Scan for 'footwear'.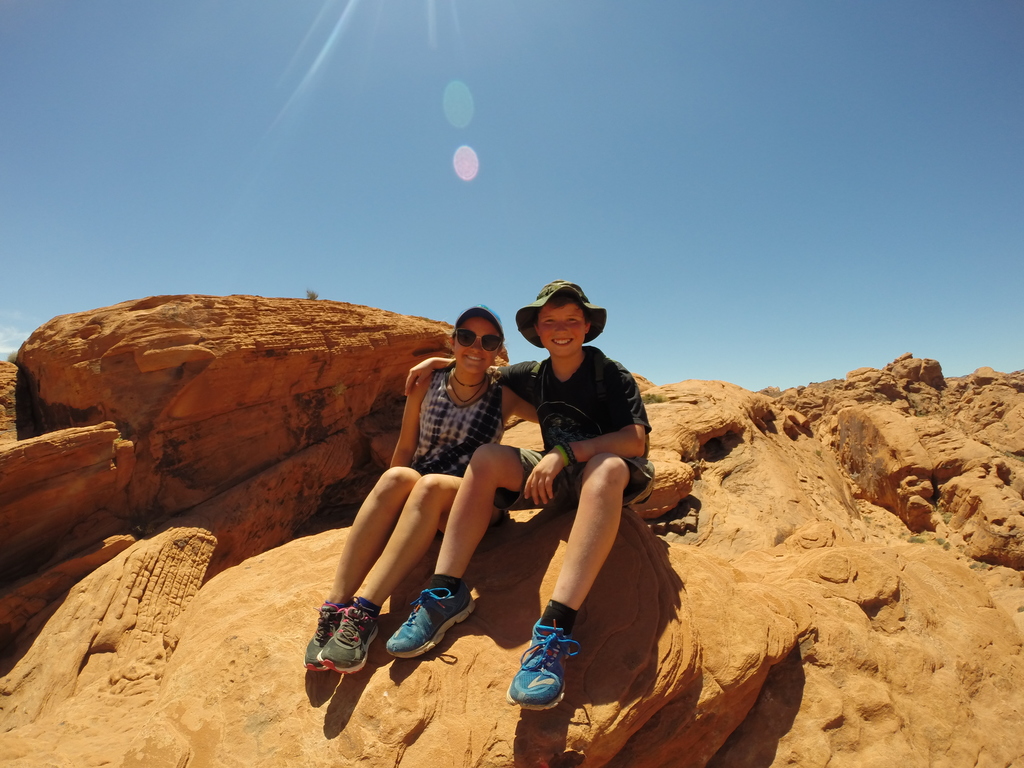
Scan result: 299,602,344,671.
